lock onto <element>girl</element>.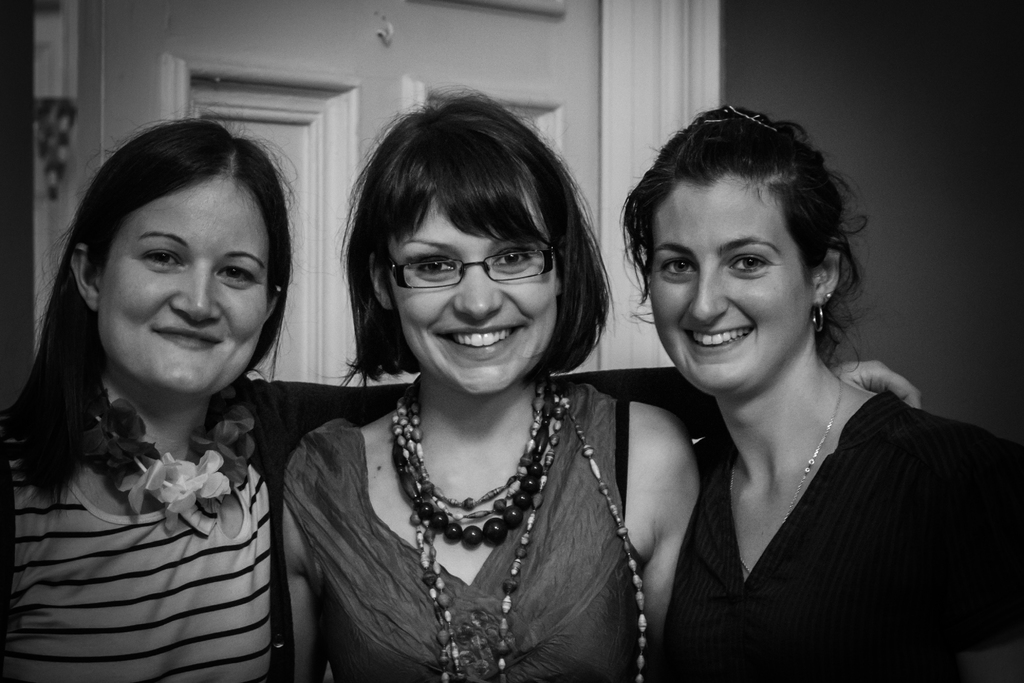
Locked: (249,124,687,682).
